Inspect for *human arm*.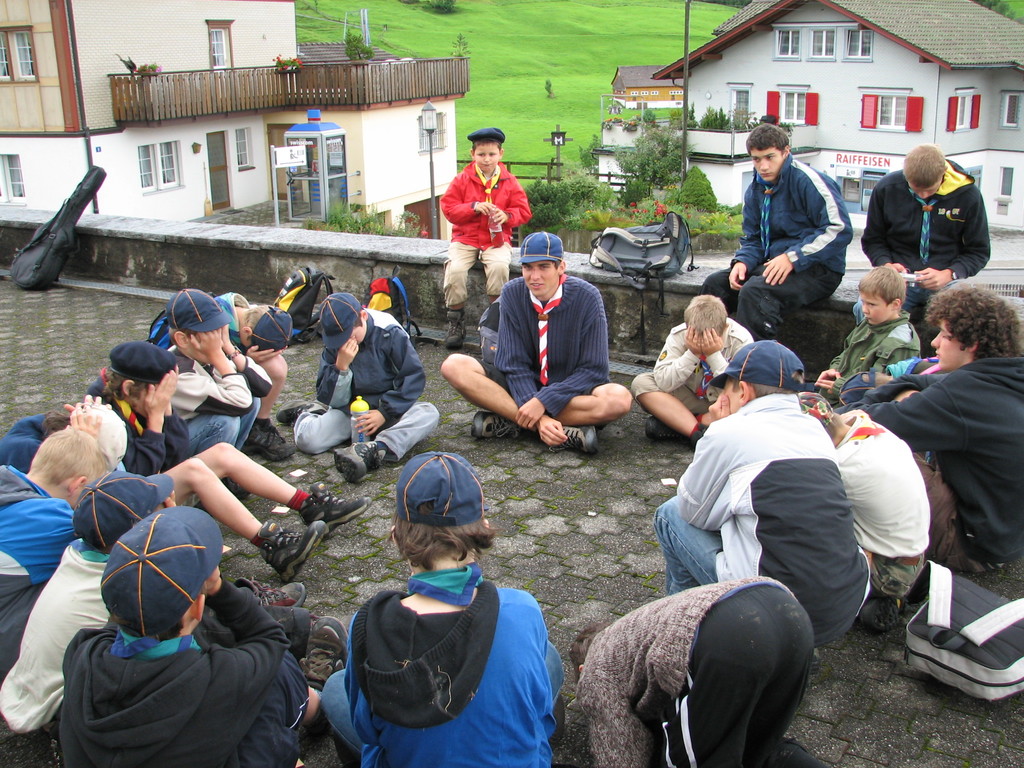
Inspection: rect(491, 173, 533, 229).
